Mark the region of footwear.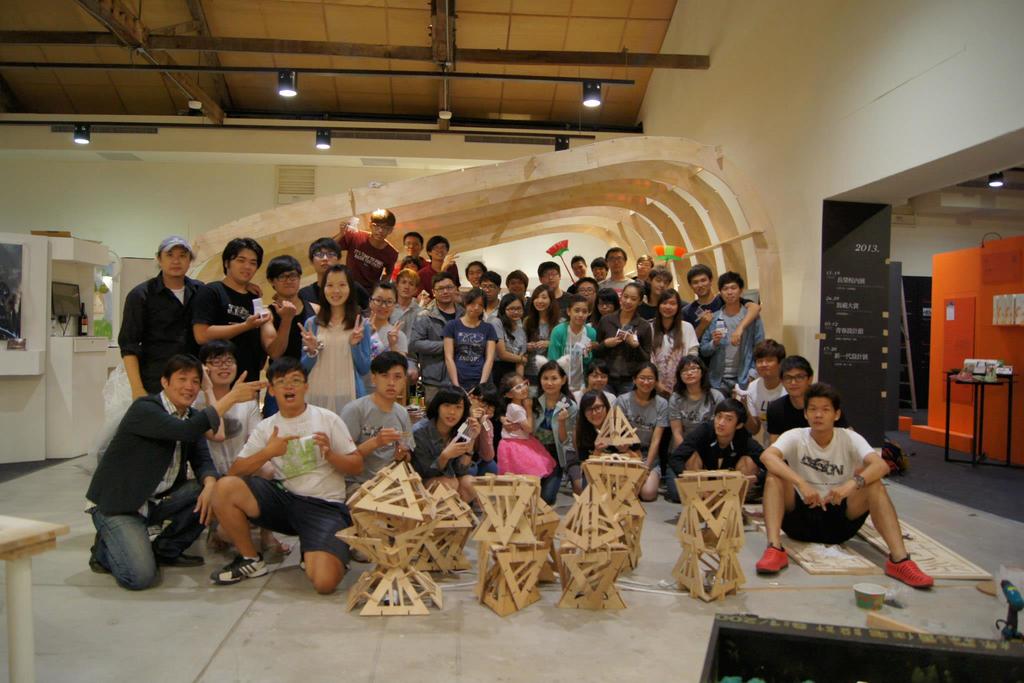
Region: <region>760, 546, 785, 571</region>.
